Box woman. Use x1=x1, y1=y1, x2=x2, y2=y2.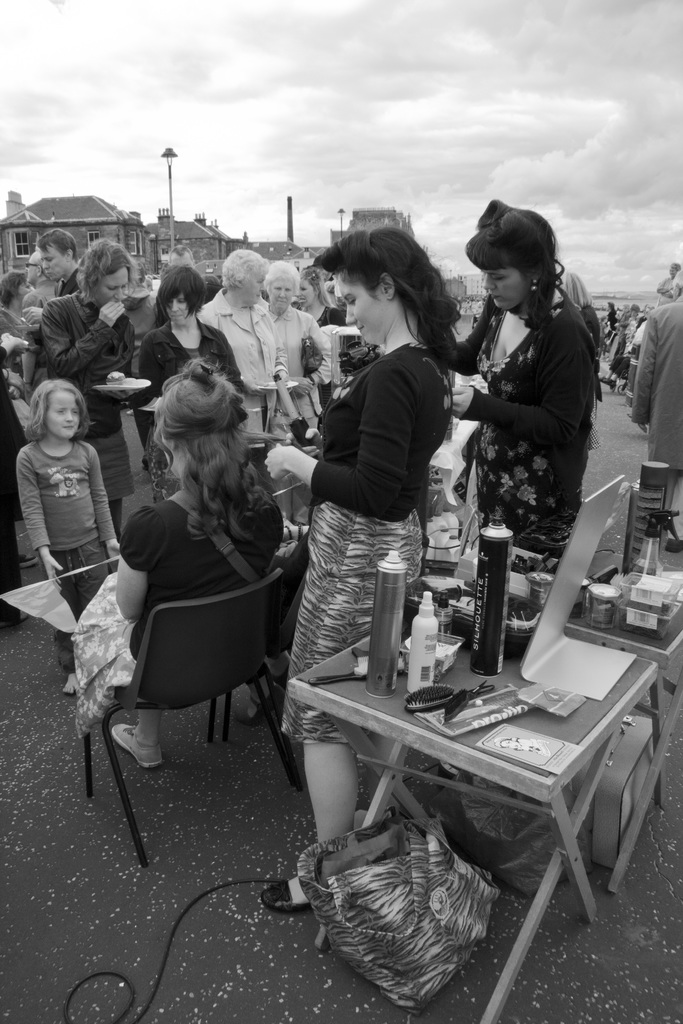
x1=442, y1=193, x2=607, y2=564.
